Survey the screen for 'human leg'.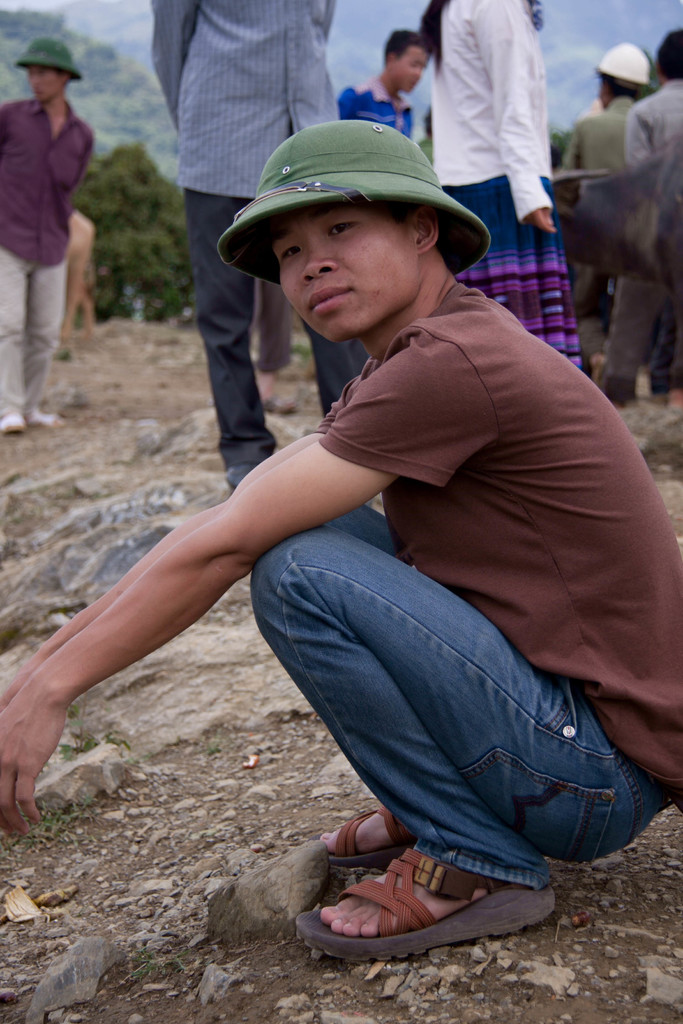
Survey found: left=31, top=232, right=66, bottom=422.
